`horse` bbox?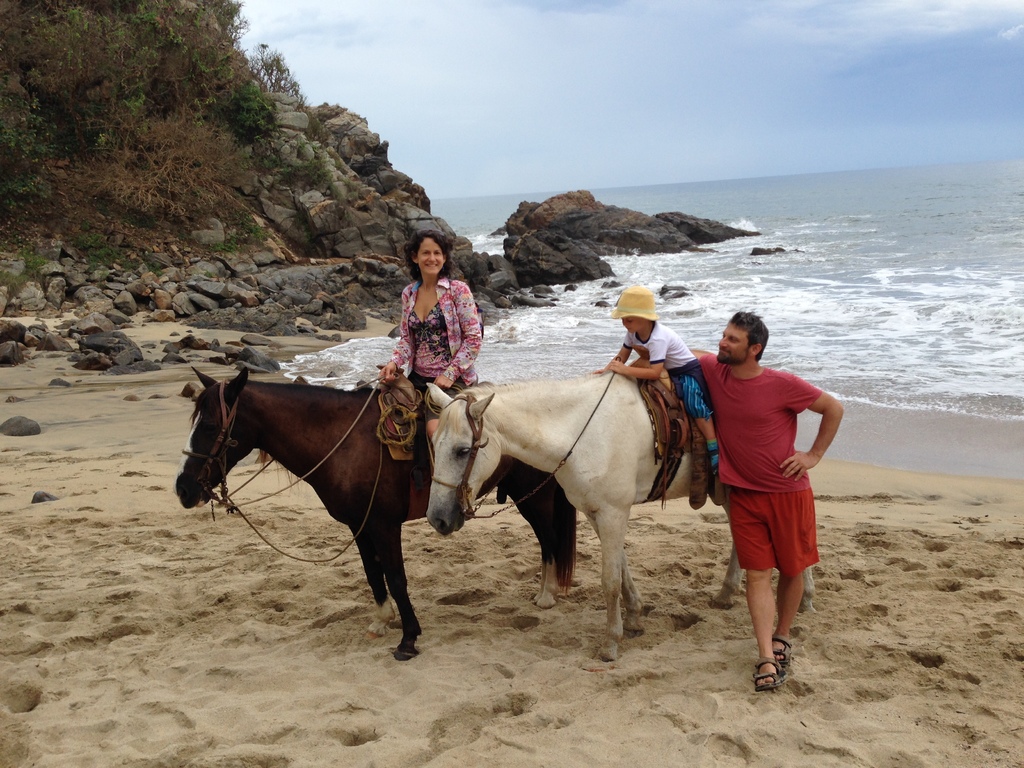
[left=426, top=379, right=816, bottom=662]
